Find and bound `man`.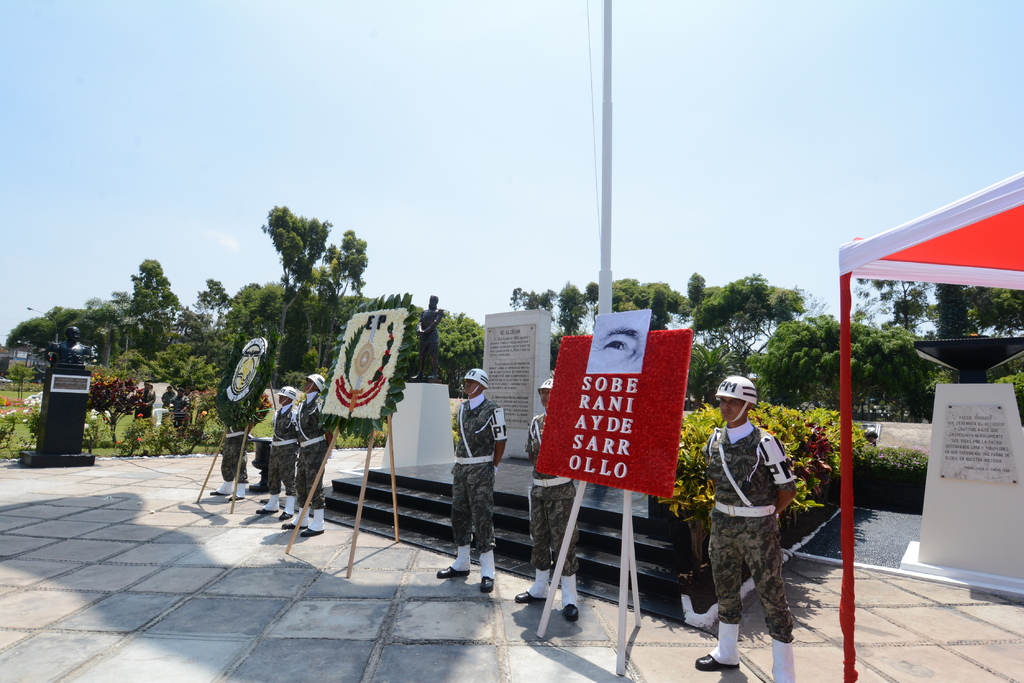
Bound: x1=173 y1=387 x2=195 y2=428.
